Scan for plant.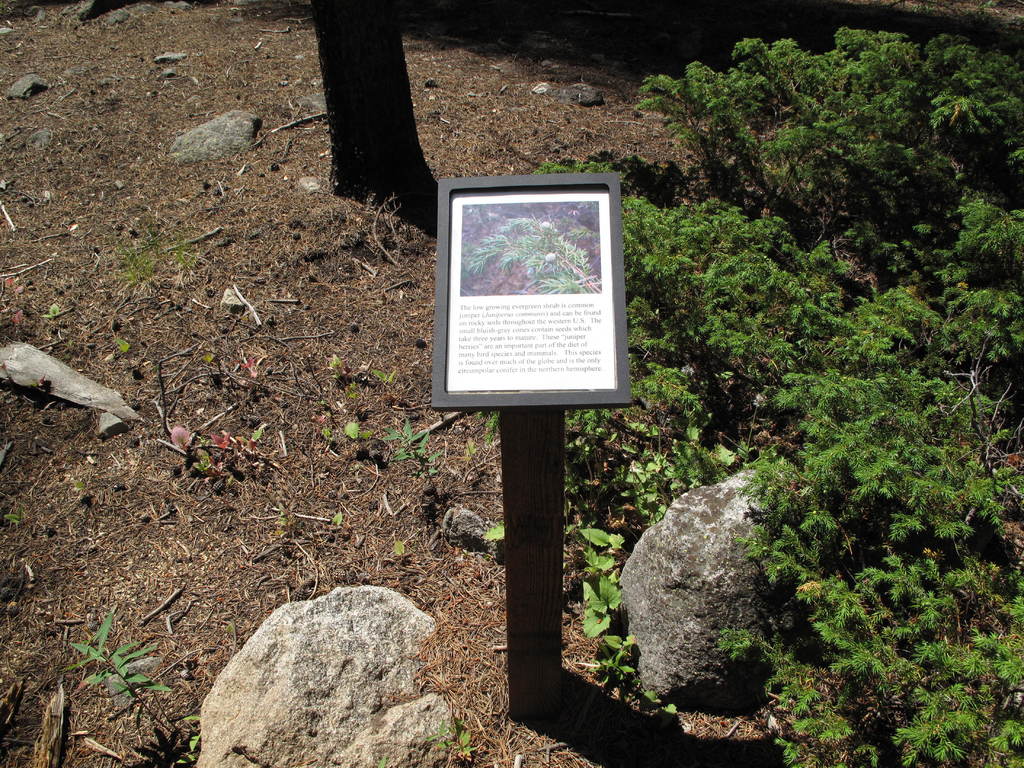
Scan result: pyautogui.locateOnScreen(174, 711, 202, 767).
